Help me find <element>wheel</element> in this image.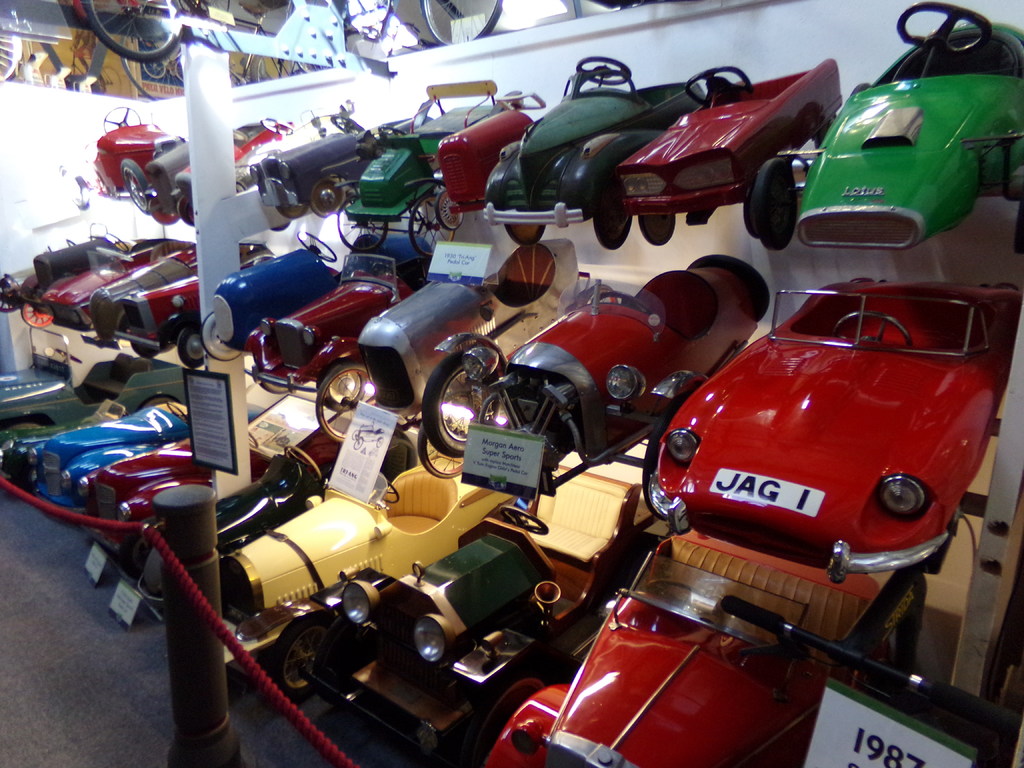
Found it: x1=67 y1=241 x2=76 y2=248.
